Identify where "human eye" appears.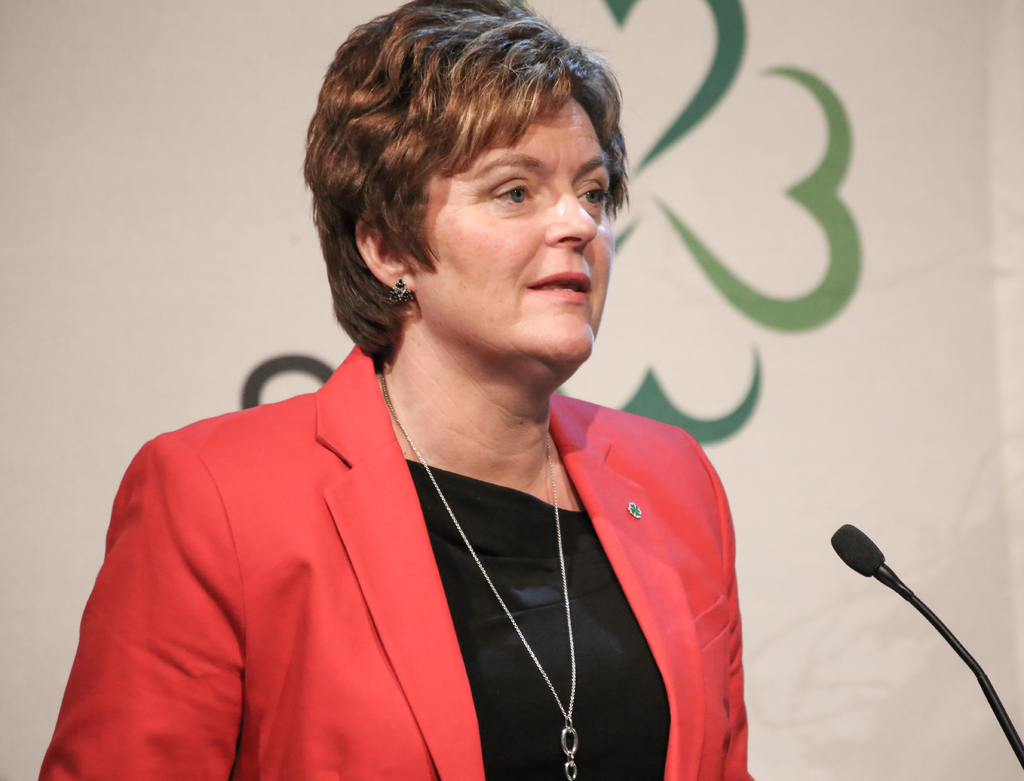
Appears at pyautogui.locateOnScreen(568, 174, 609, 211).
